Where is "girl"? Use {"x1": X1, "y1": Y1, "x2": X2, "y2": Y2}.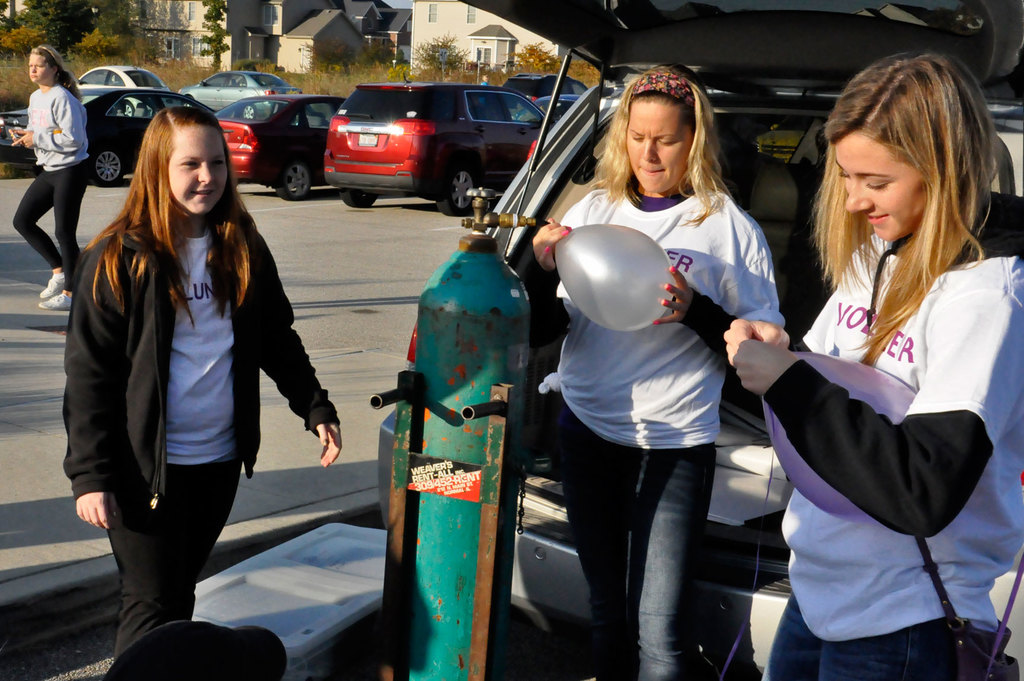
{"x1": 722, "y1": 49, "x2": 1023, "y2": 680}.
